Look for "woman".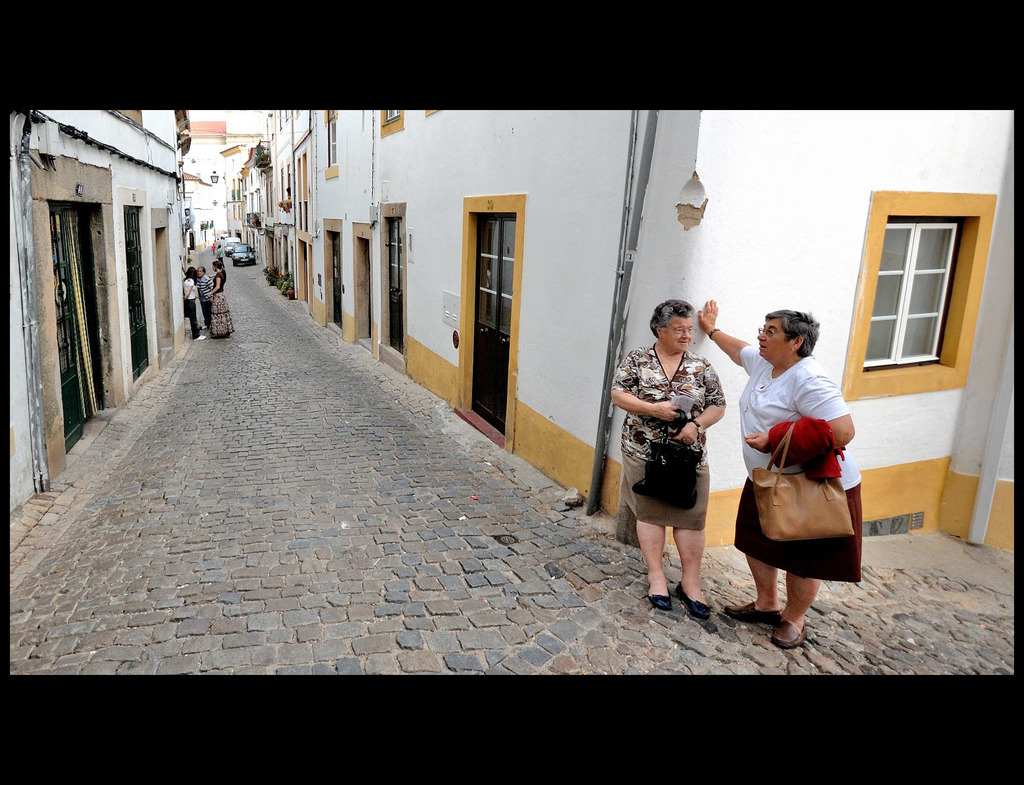
Found: bbox=[205, 259, 234, 339].
